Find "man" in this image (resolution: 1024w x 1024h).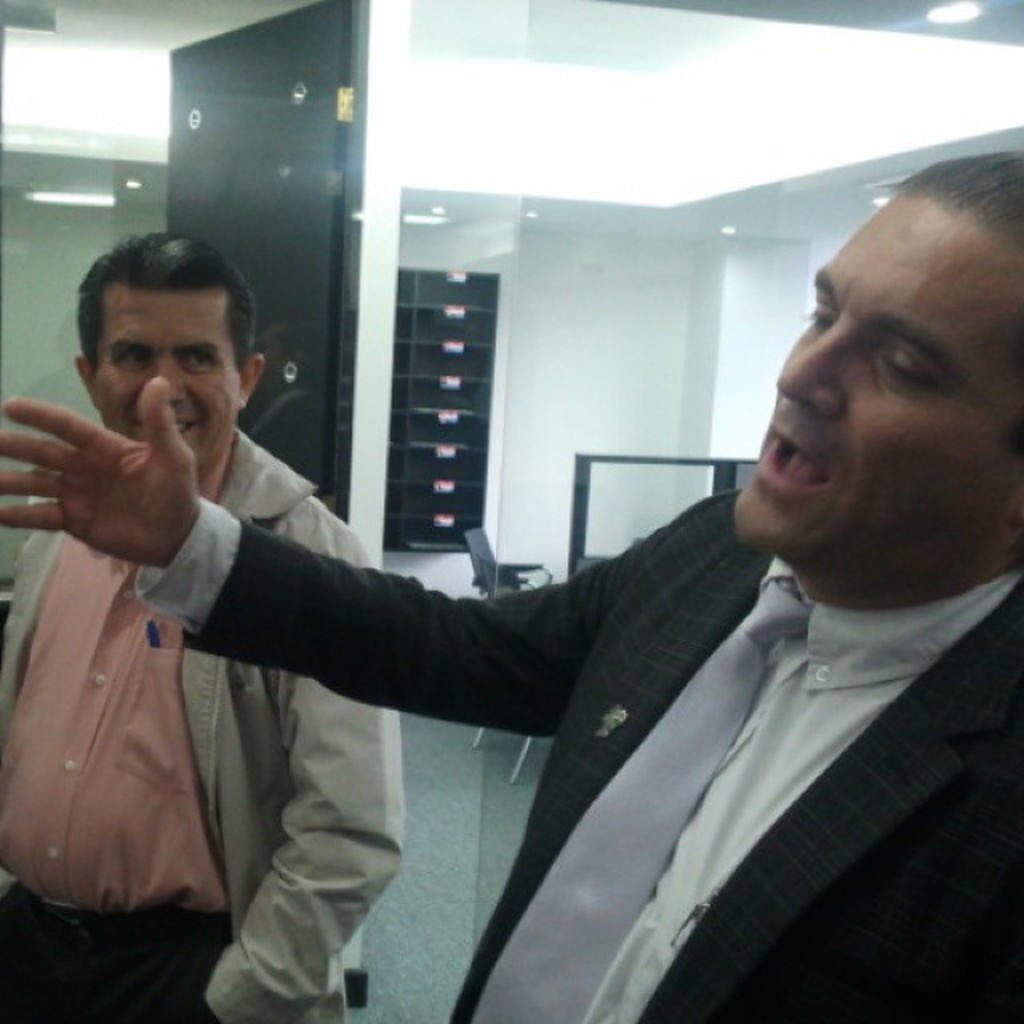
l=0, t=219, r=434, b=1022.
